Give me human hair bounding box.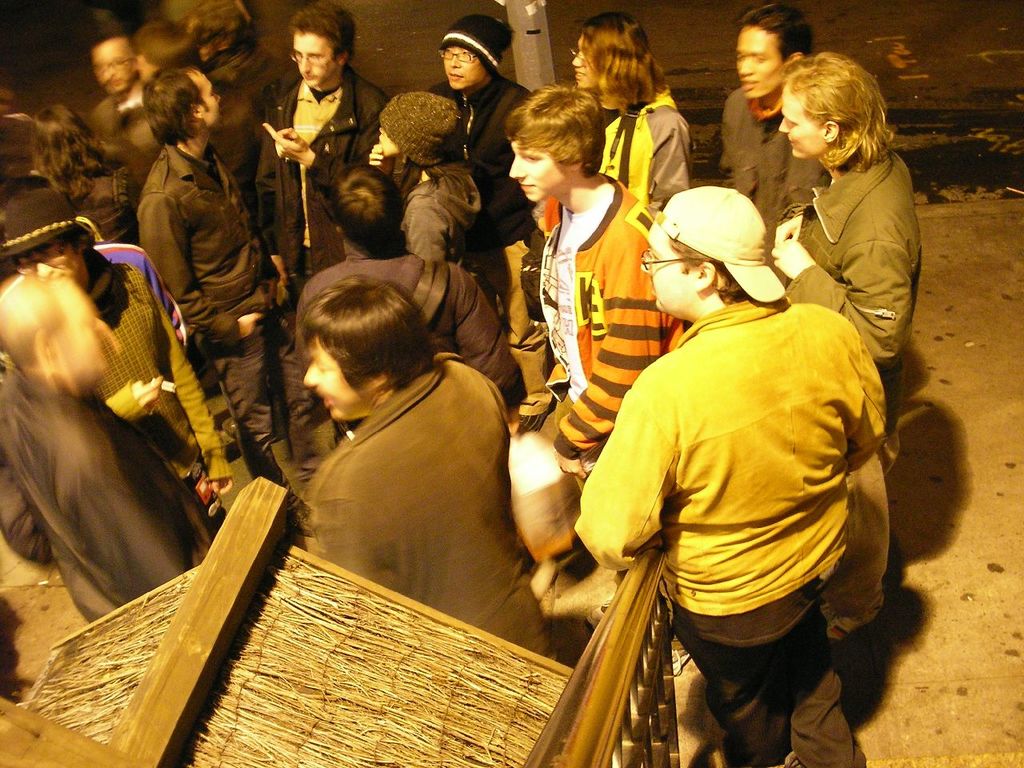
[left=186, top=0, right=246, bottom=52].
